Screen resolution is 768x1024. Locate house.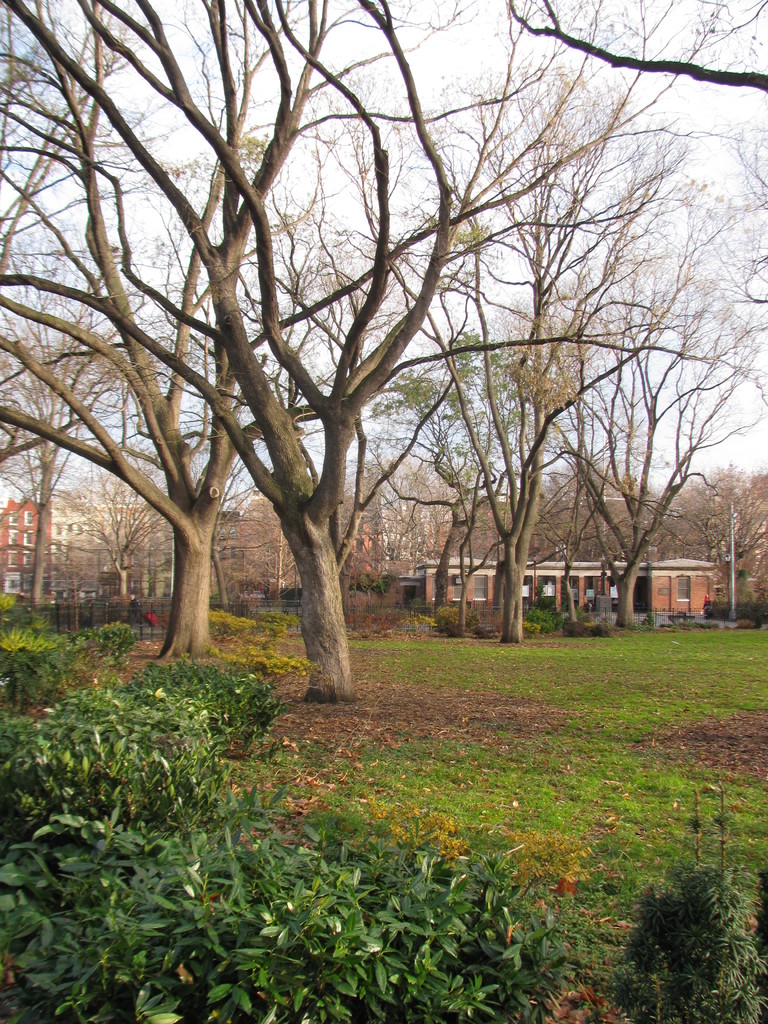
box=[0, 497, 51, 596].
